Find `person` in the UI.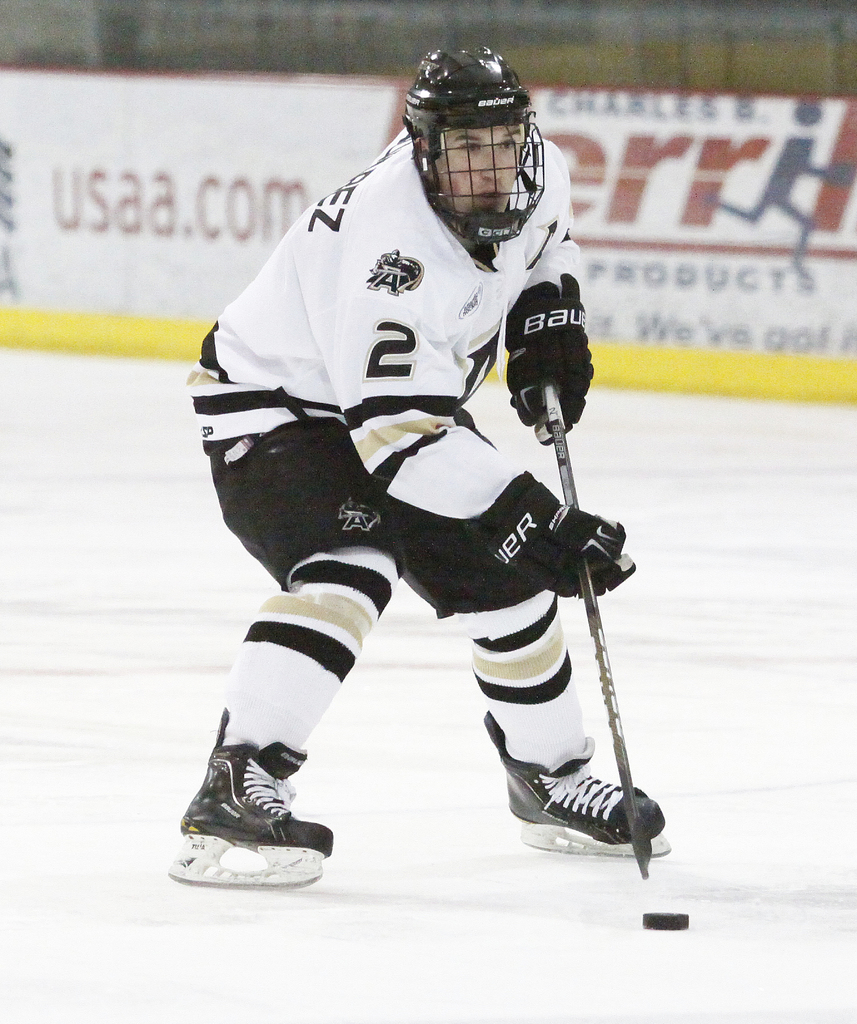
UI element at {"left": 182, "top": 37, "right": 682, "bottom": 888}.
